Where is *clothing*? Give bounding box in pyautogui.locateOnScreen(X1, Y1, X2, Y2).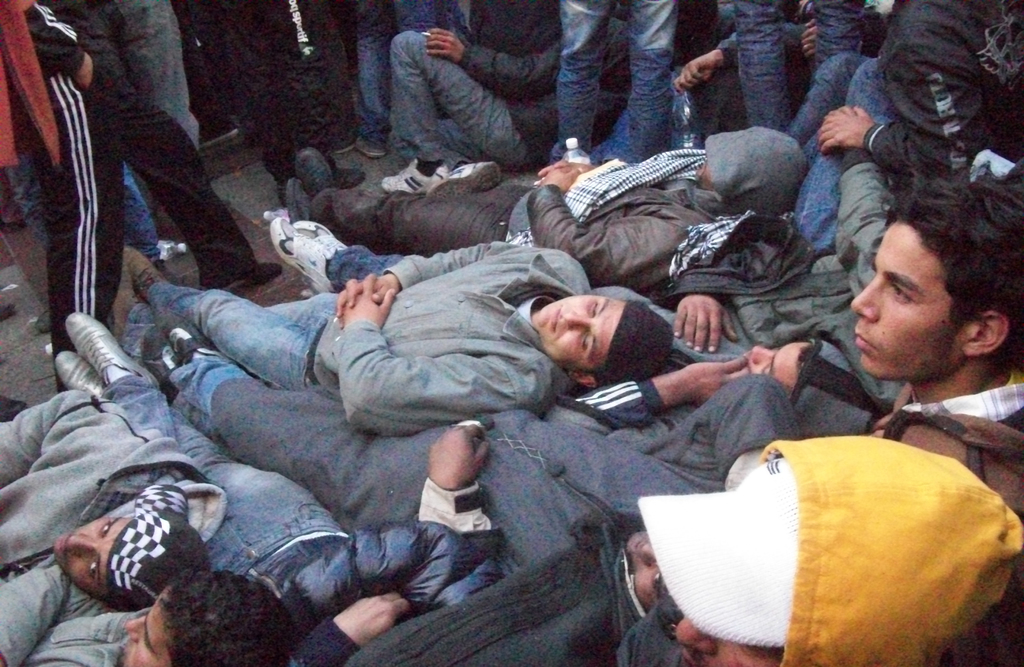
pyautogui.locateOnScreen(147, 234, 671, 435).
